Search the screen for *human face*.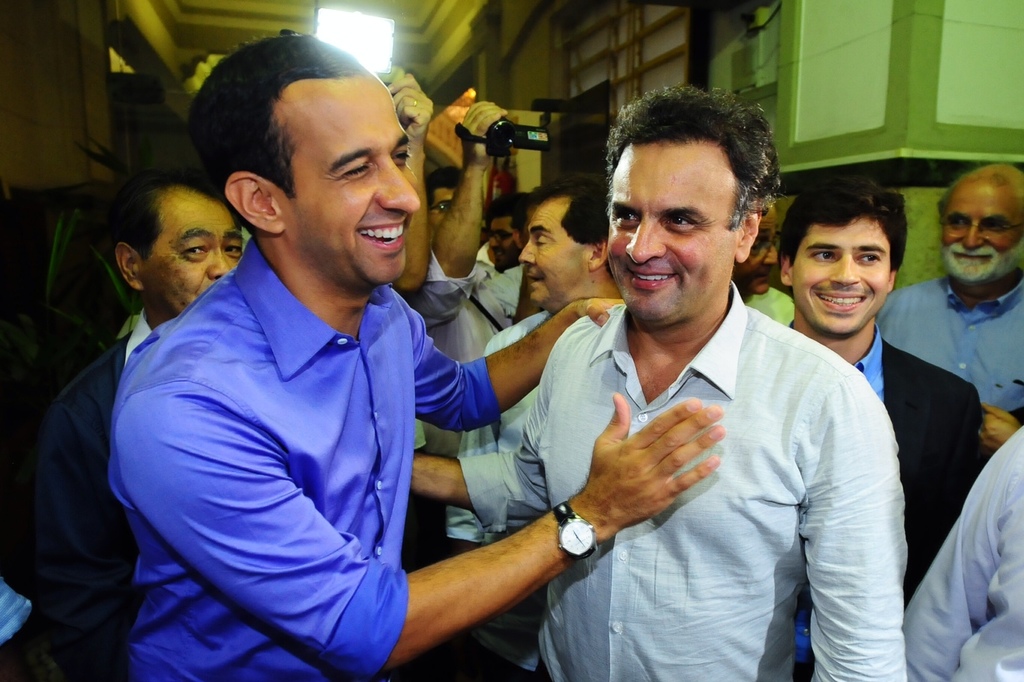
Found at l=730, t=209, r=775, b=295.
